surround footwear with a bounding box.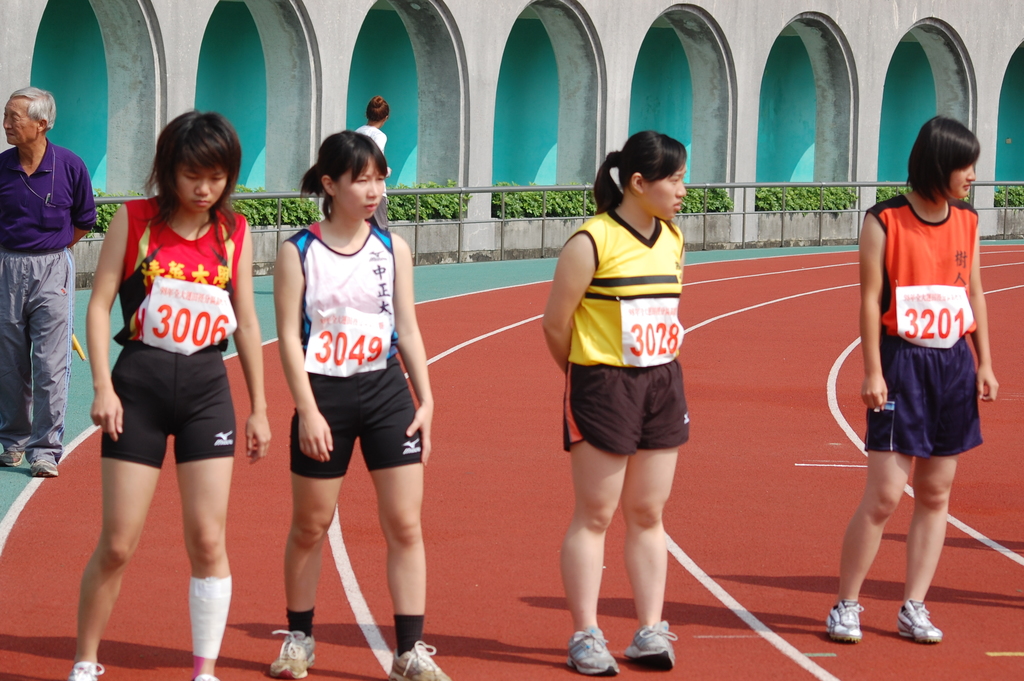
(0, 446, 27, 466).
